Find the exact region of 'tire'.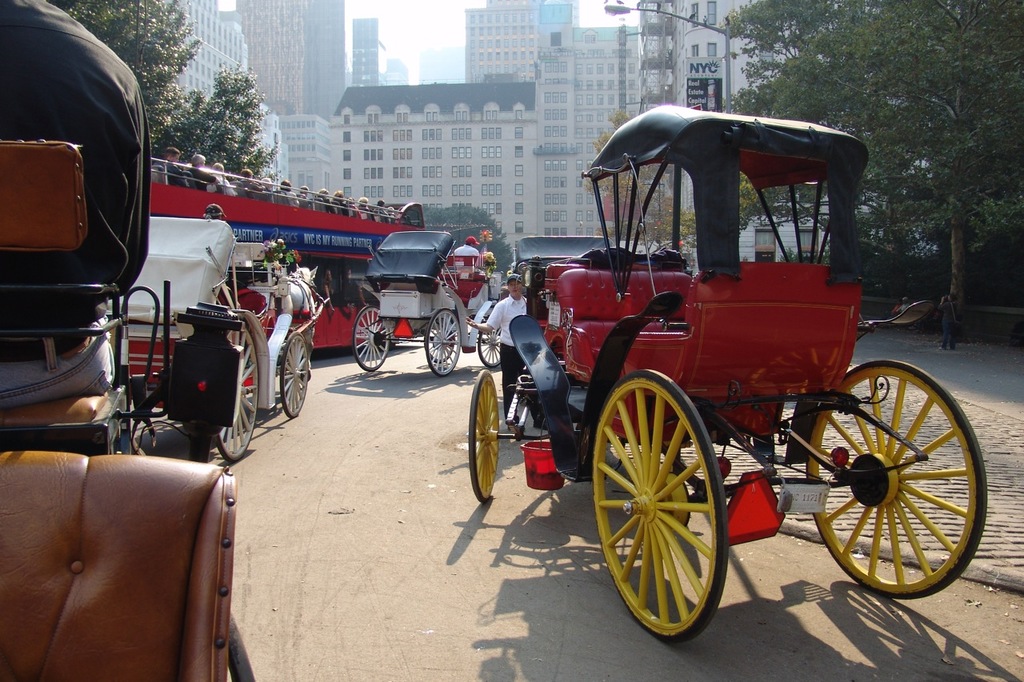
Exact region: (left=226, top=612, right=255, bottom=681).
